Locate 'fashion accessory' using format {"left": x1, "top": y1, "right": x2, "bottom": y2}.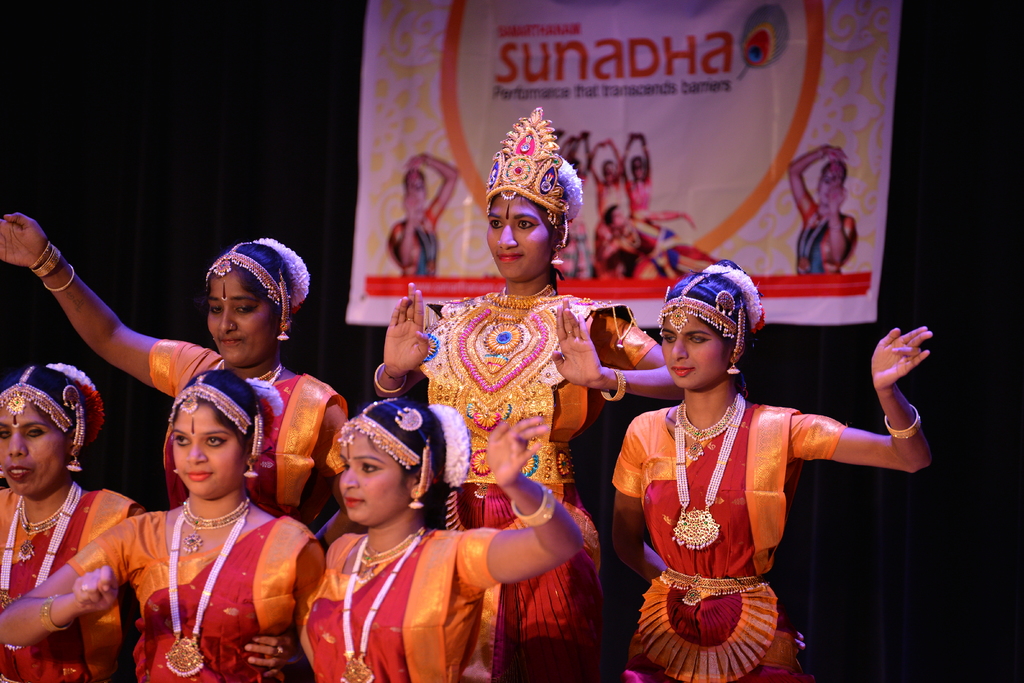
{"left": 246, "top": 402, "right": 264, "bottom": 481}.
